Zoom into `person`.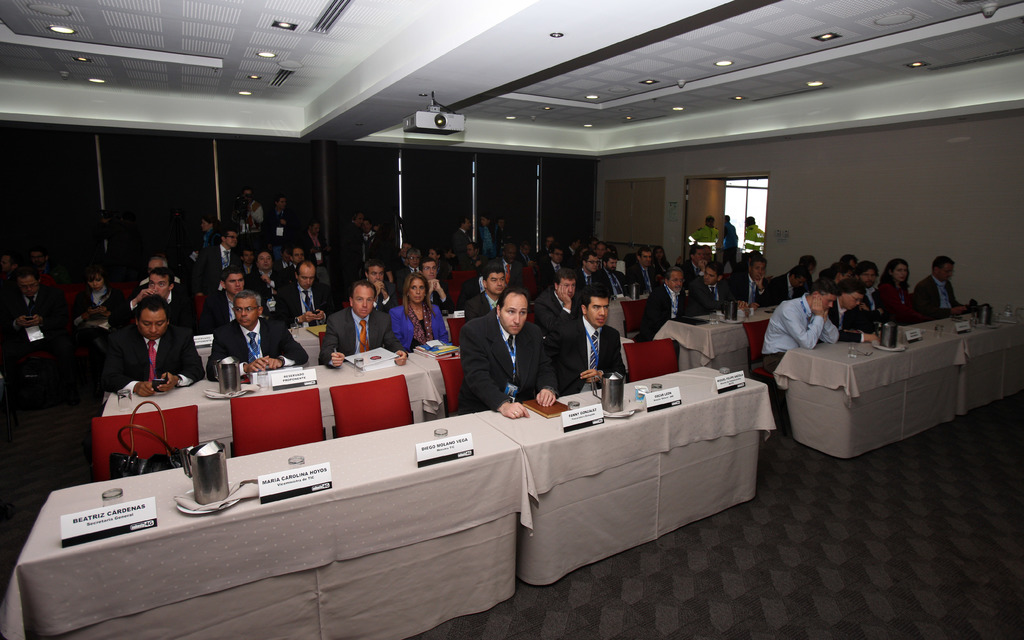
Zoom target: bbox=(281, 248, 308, 291).
